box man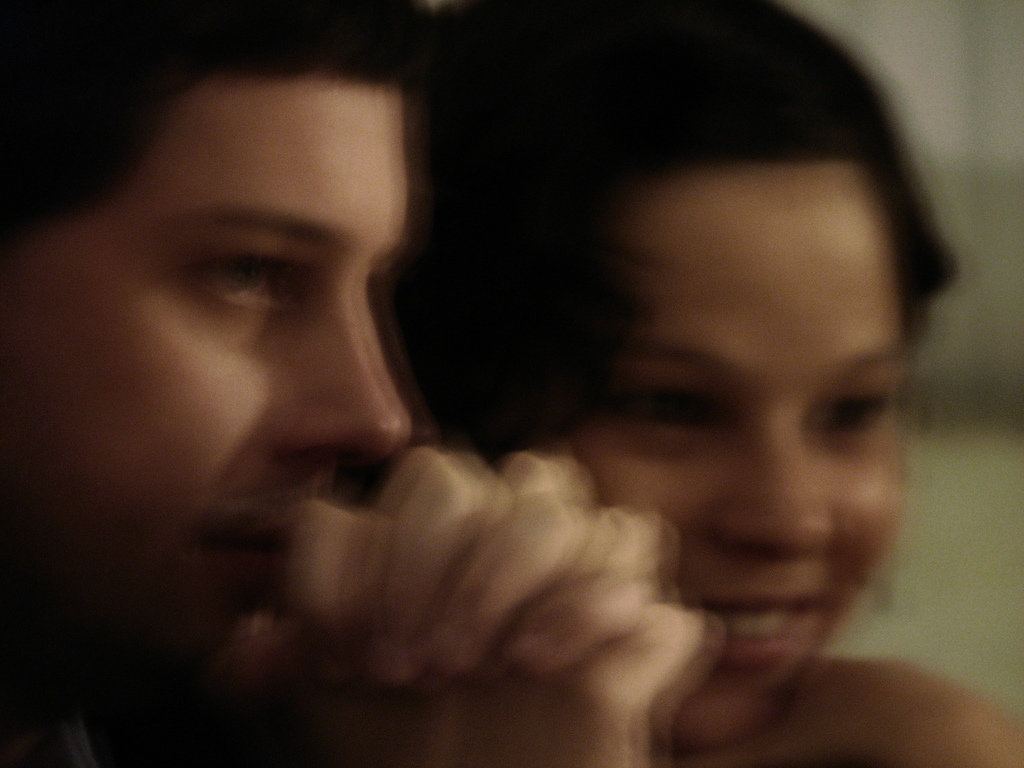
{"x1": 390, "y1": 0, "x2": 1023, "y2": 767}
